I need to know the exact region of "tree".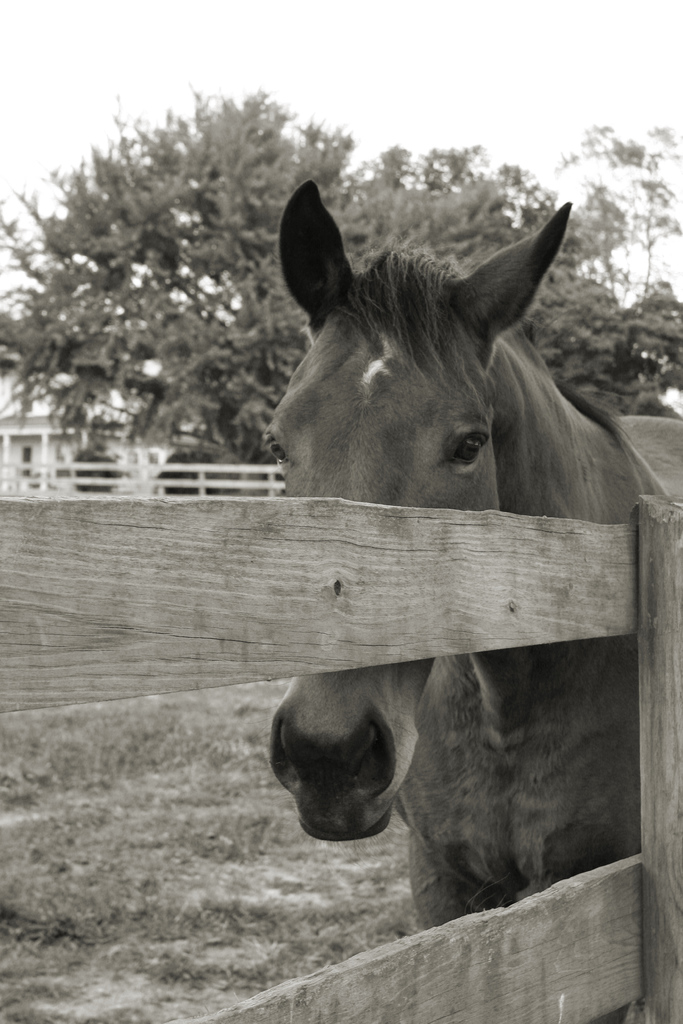
Region: box(556, 127, 682, 291).
